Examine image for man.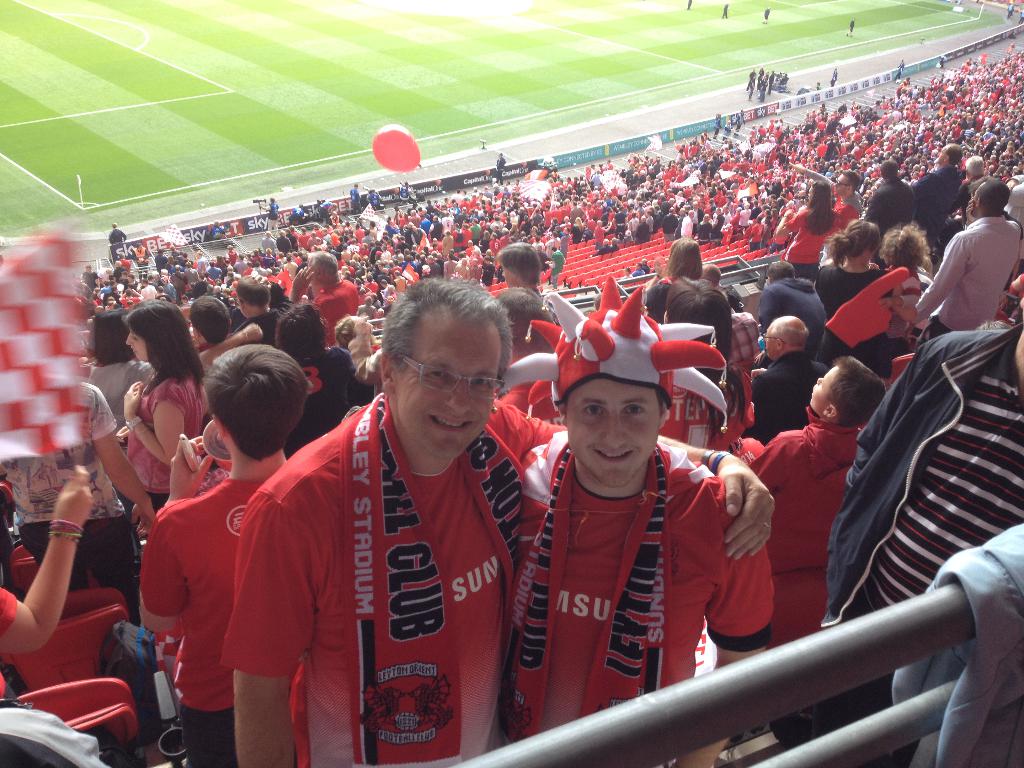
Examination result: l=1006, t=3, r=1014, b=19.
